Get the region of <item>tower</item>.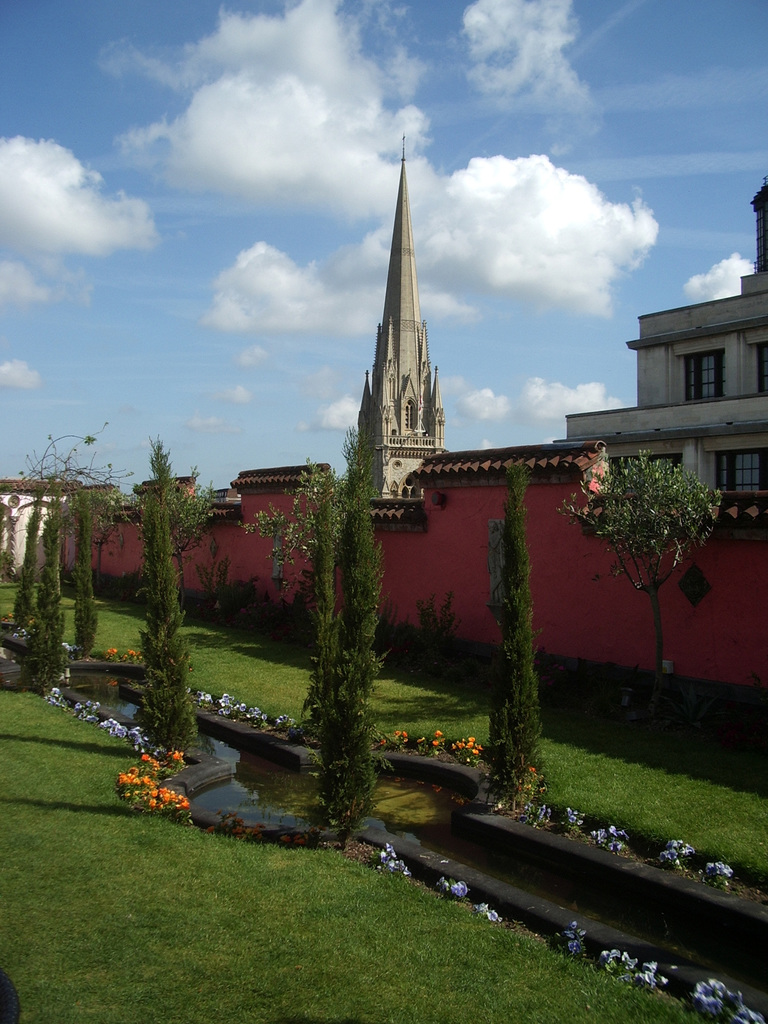
box=[343, 128, 472, 503].
